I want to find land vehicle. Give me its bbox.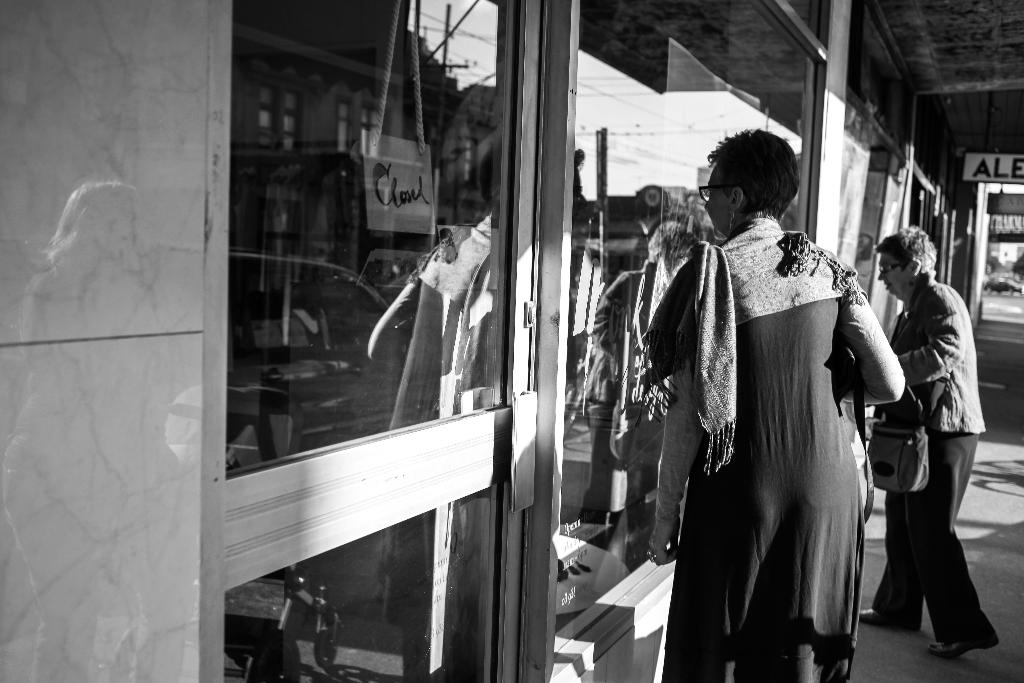
box(223, 254, 397, 419).
